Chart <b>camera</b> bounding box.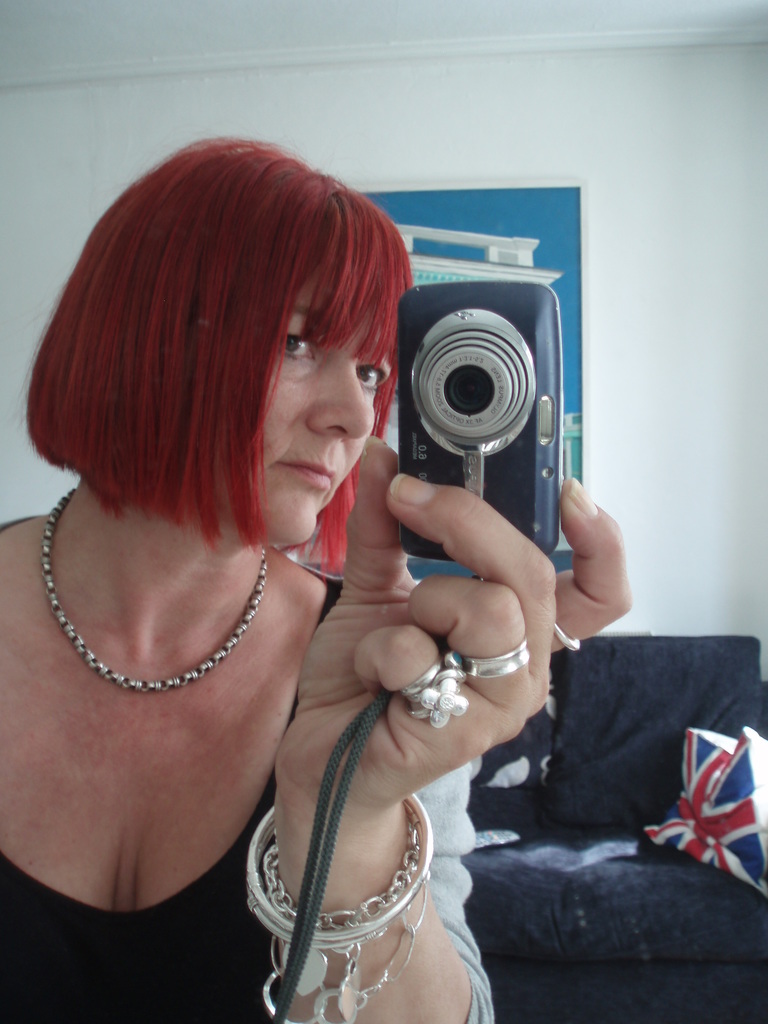
Charted: 405,281,563,563.
